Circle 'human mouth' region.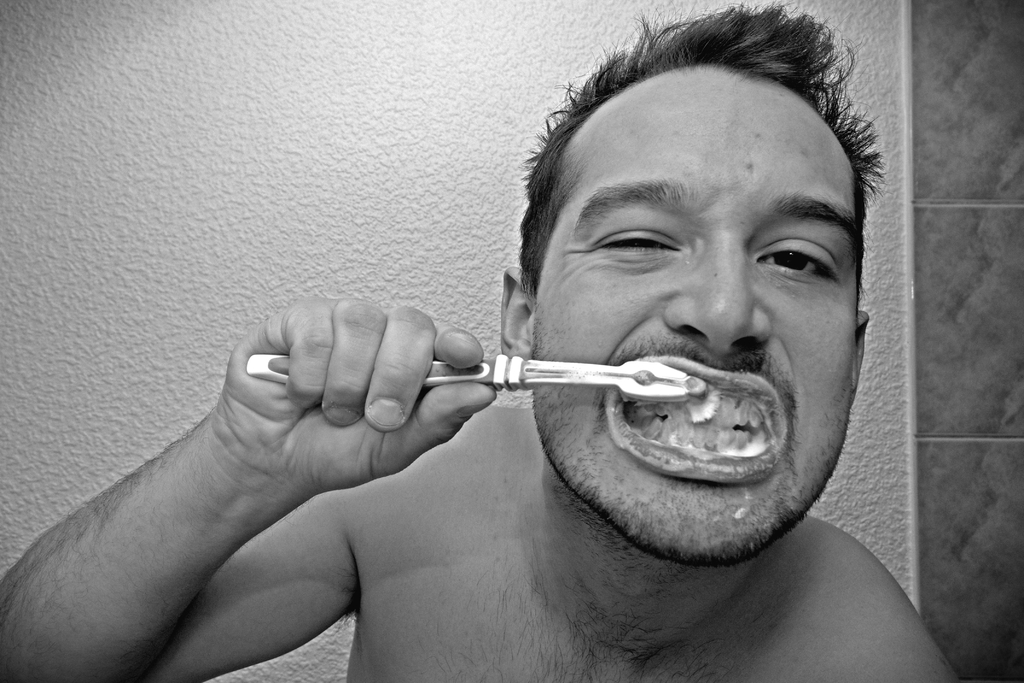
Region: x1=607 y1=353 x2=790 y2=484.
